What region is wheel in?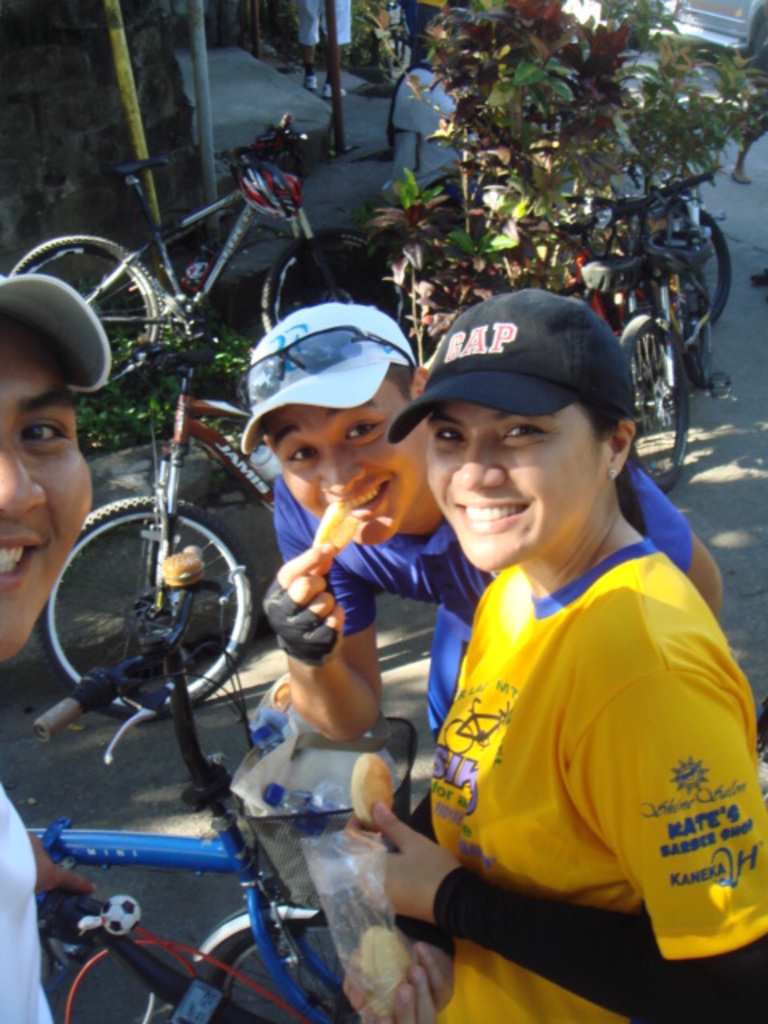
l=621, t=314, r=690, b=493.
